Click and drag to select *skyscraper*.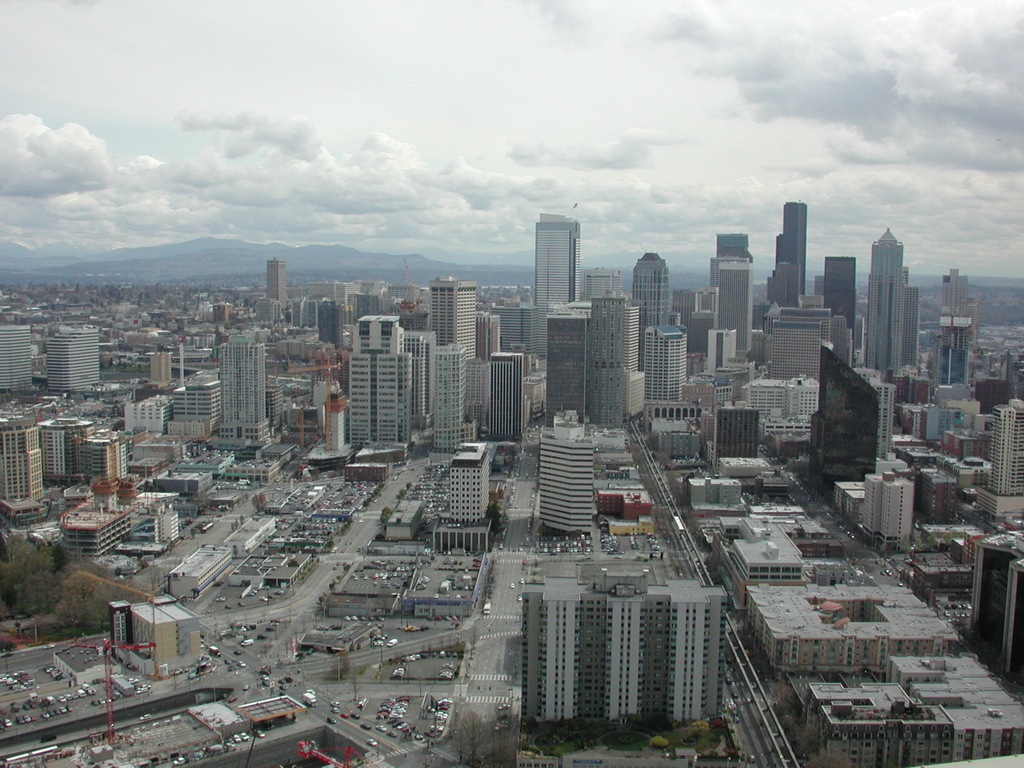
Selection: 490:356:525:438.
